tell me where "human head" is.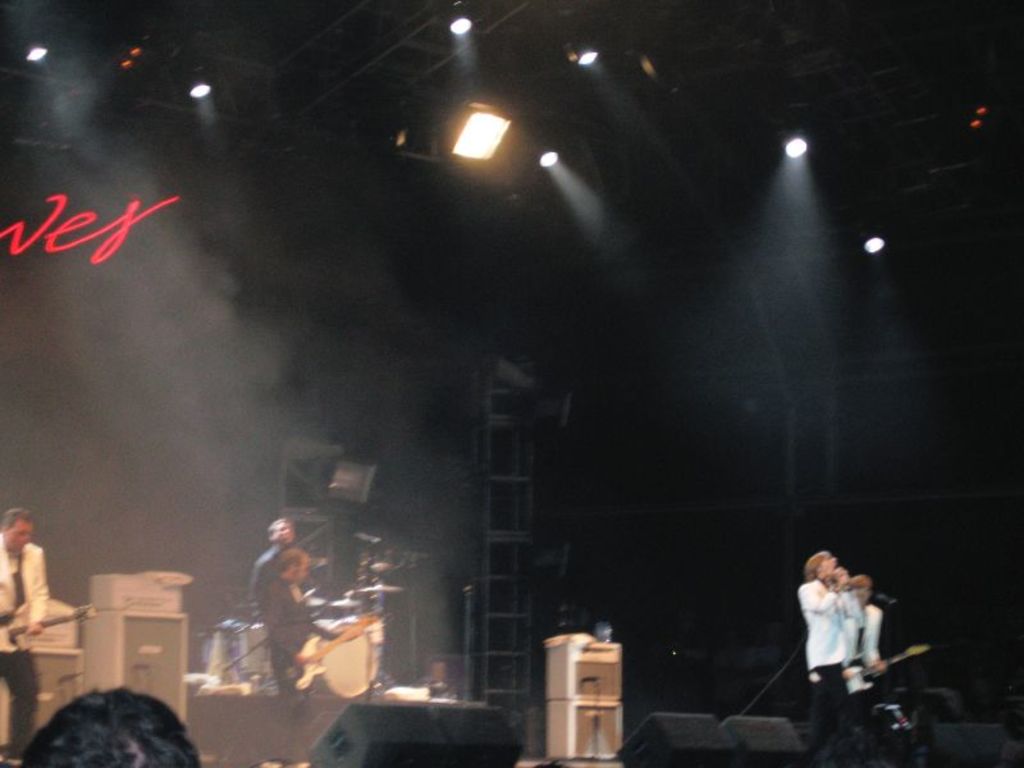
"human head" is at <region>264, 516, 293, 550</region>.
